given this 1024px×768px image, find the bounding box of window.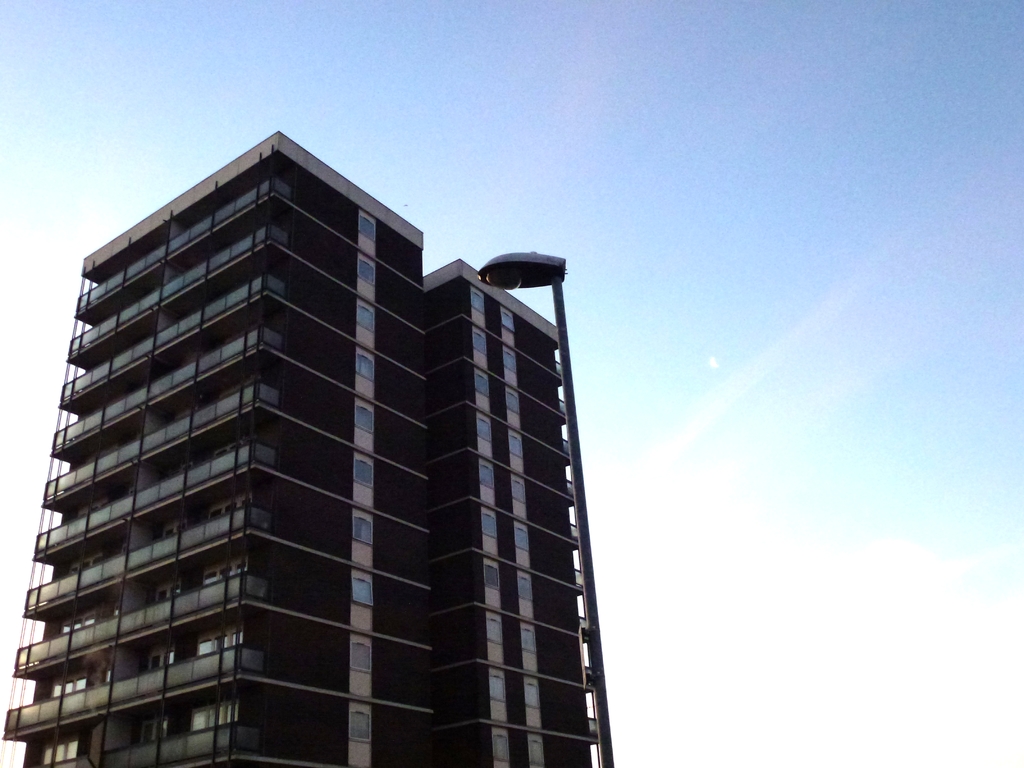
x1=218, y1=436, x2=253, y2=460.
